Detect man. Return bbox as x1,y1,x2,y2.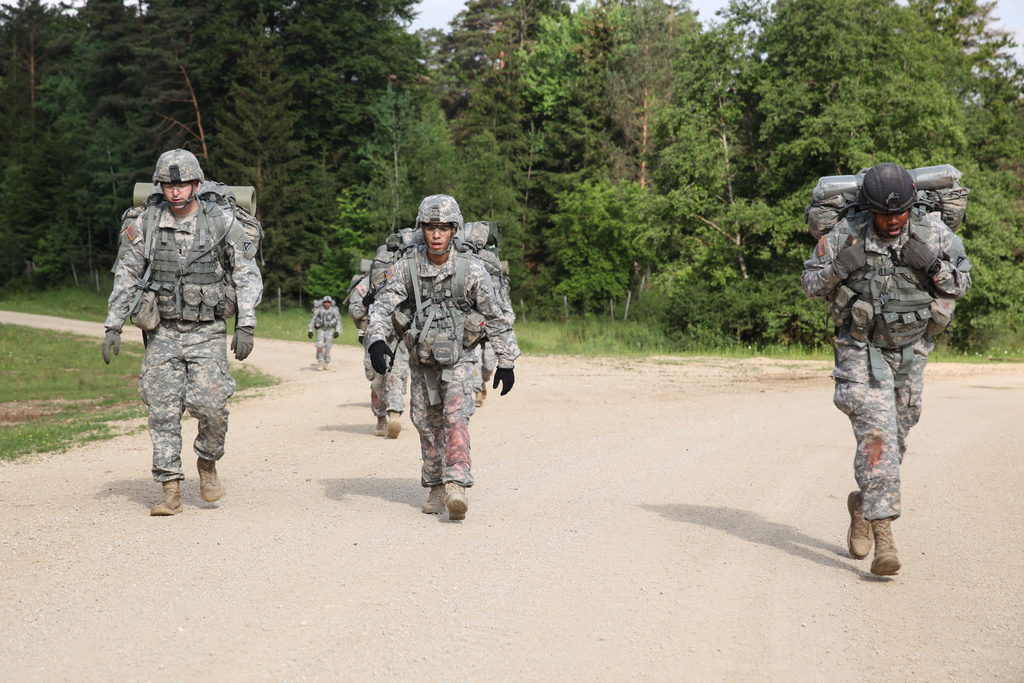
343,224,426,443.
